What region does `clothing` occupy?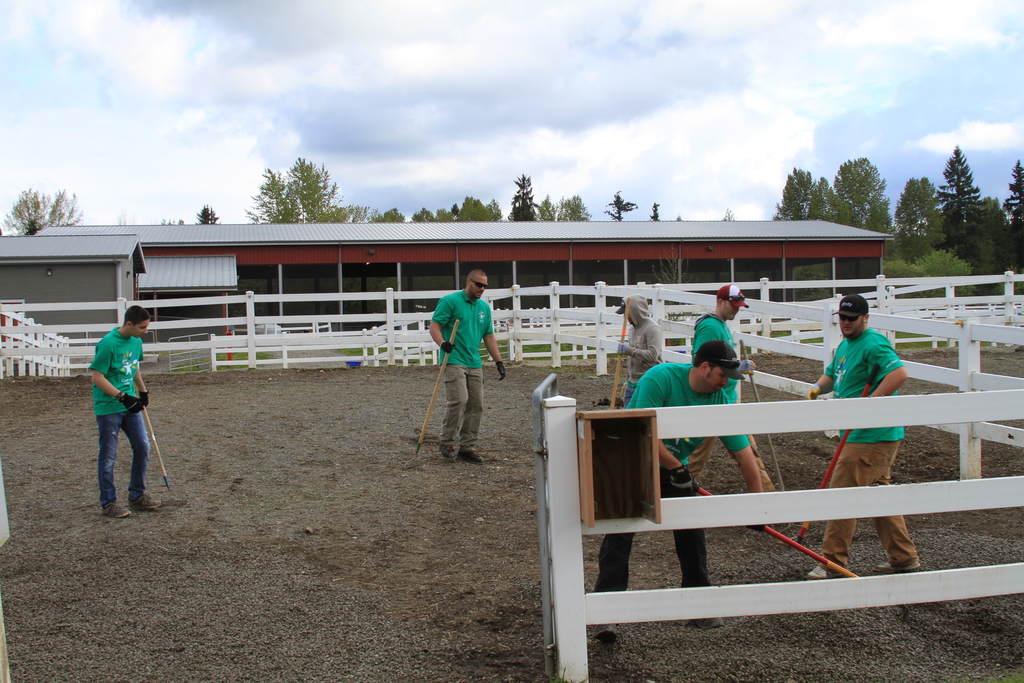
BBox(84, 318, 147, 498).
